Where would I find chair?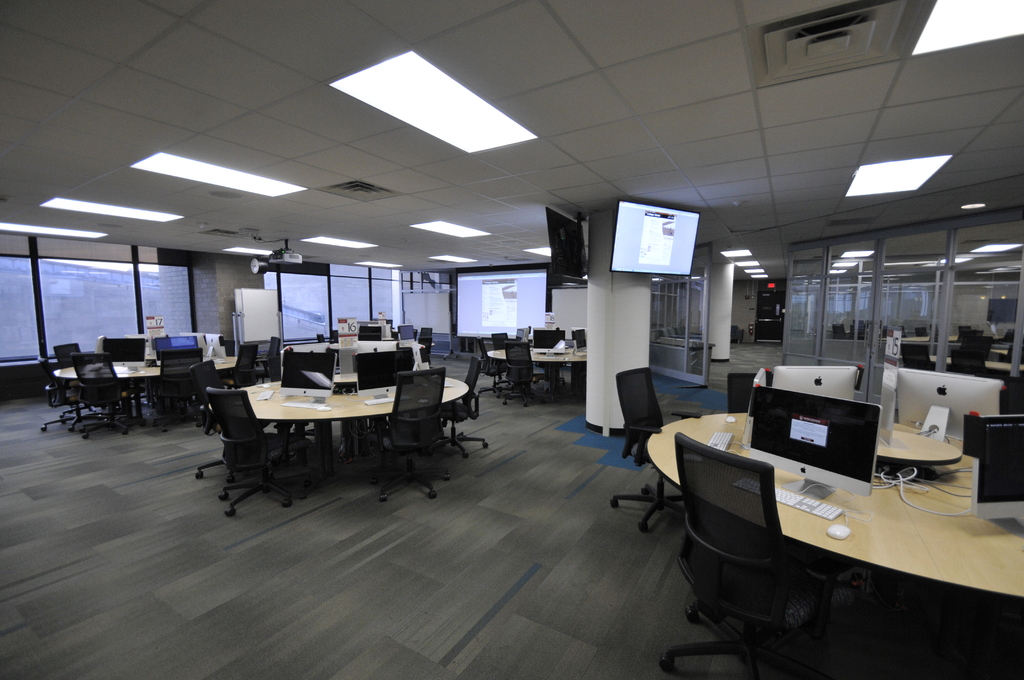
At left=182, top=366, right=253, bottom=482.
